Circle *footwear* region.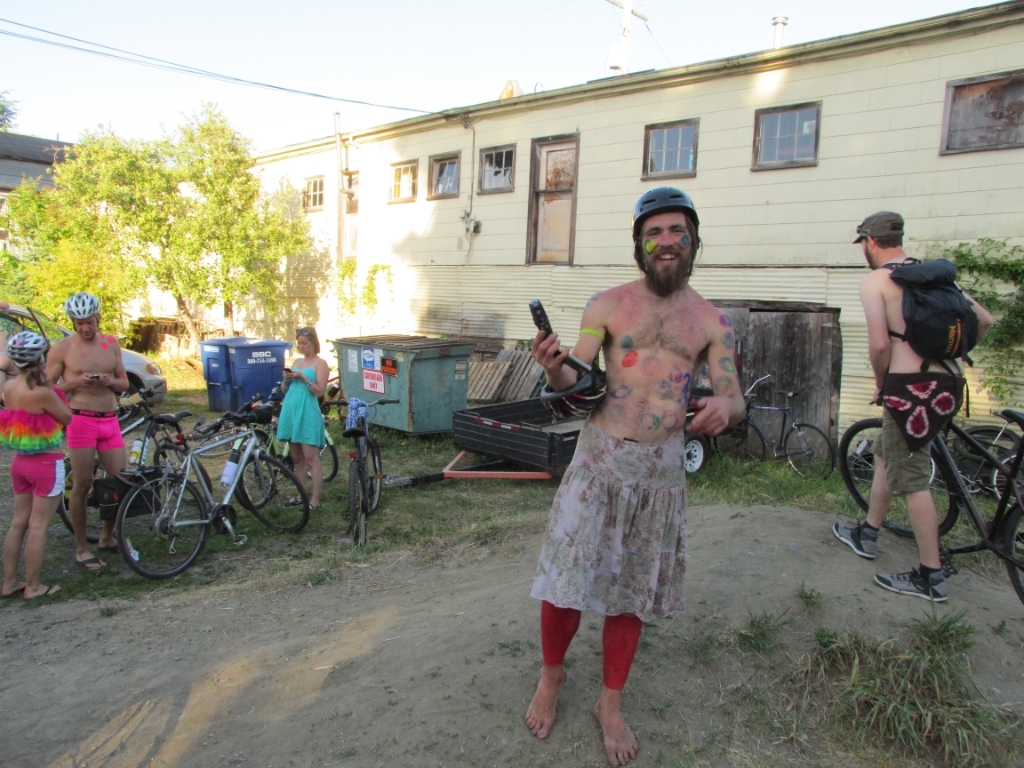
Region: 832 521 880 557.
